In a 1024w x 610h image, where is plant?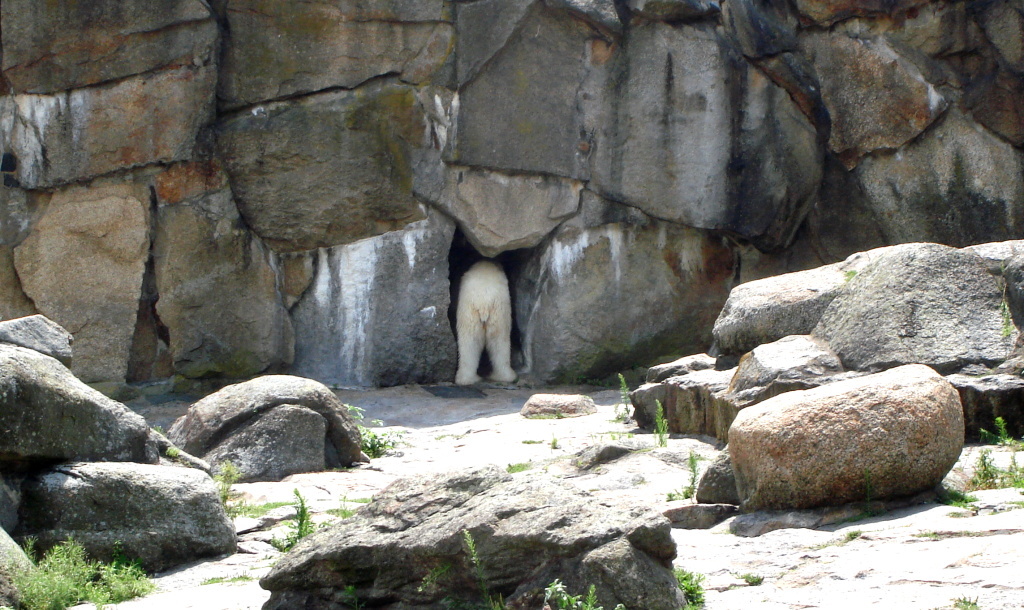
BBox(932, 483, 976, 508).
